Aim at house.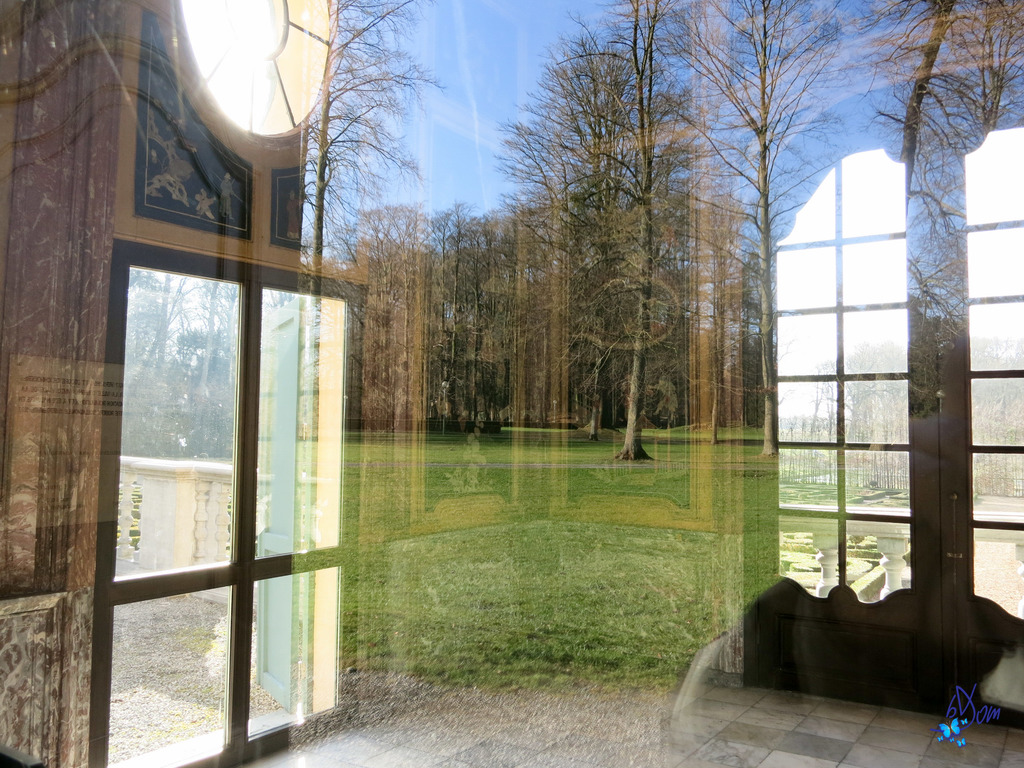
Aimed at BBox(0, 0, 349, 767).
